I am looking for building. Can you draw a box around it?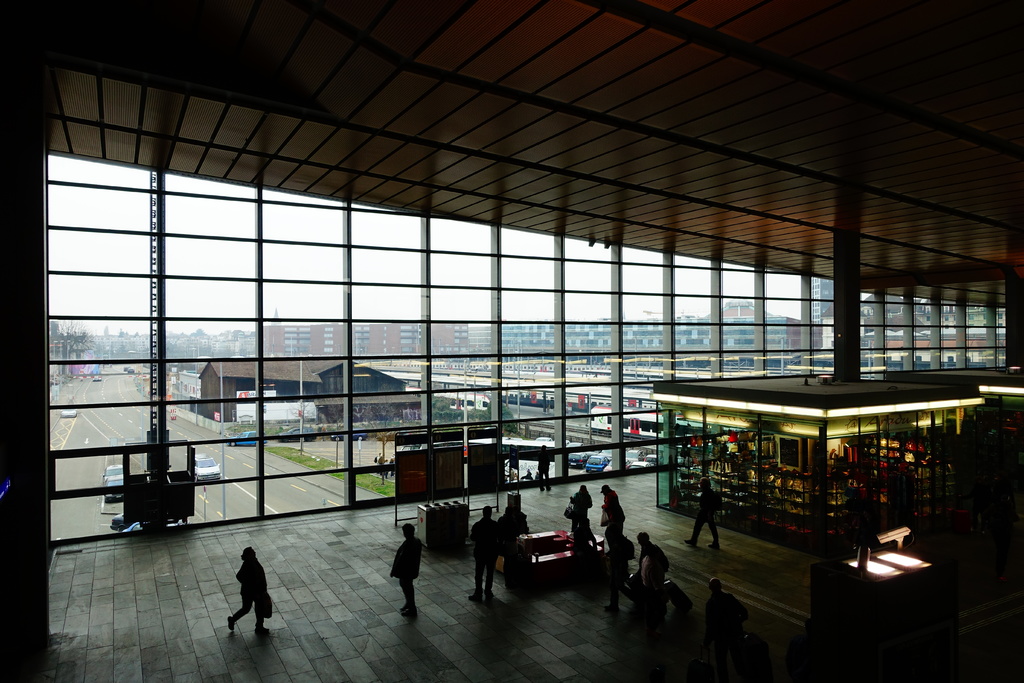
Sure, the bounding box is (0, 0, 1023, 682).
